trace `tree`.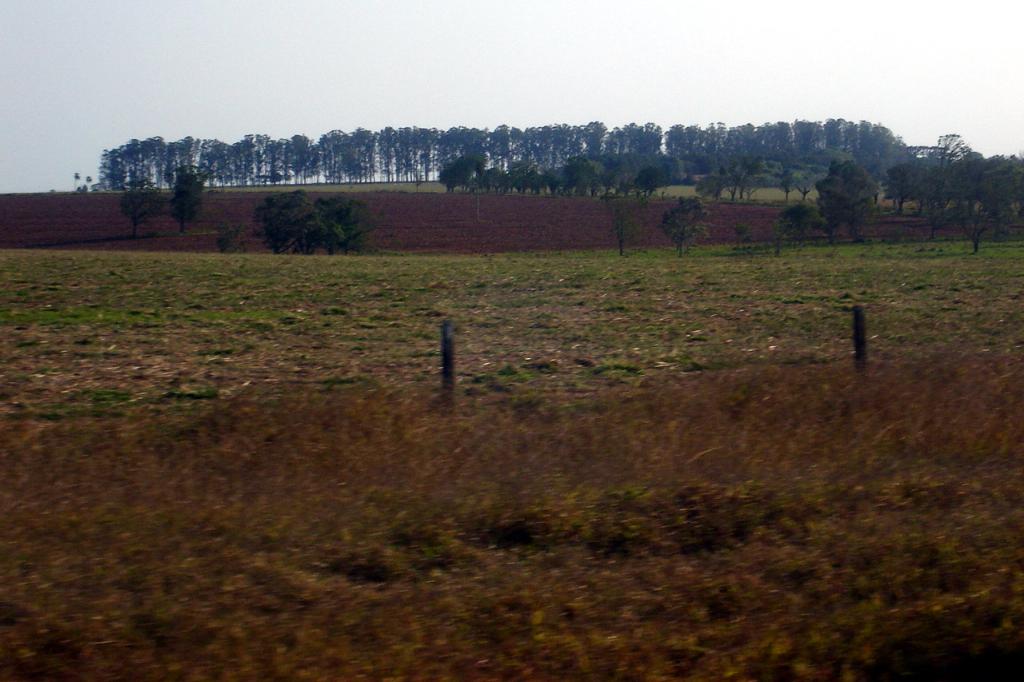
Traced to (254,197,318,268).
